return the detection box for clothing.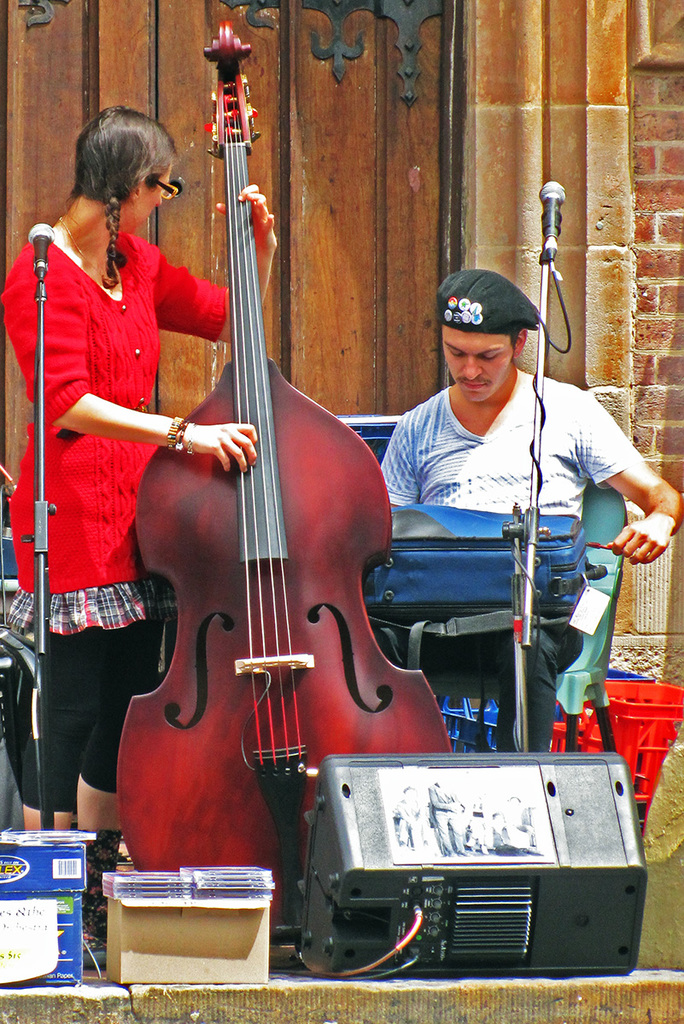
locate(378, 367, 640, 748).
